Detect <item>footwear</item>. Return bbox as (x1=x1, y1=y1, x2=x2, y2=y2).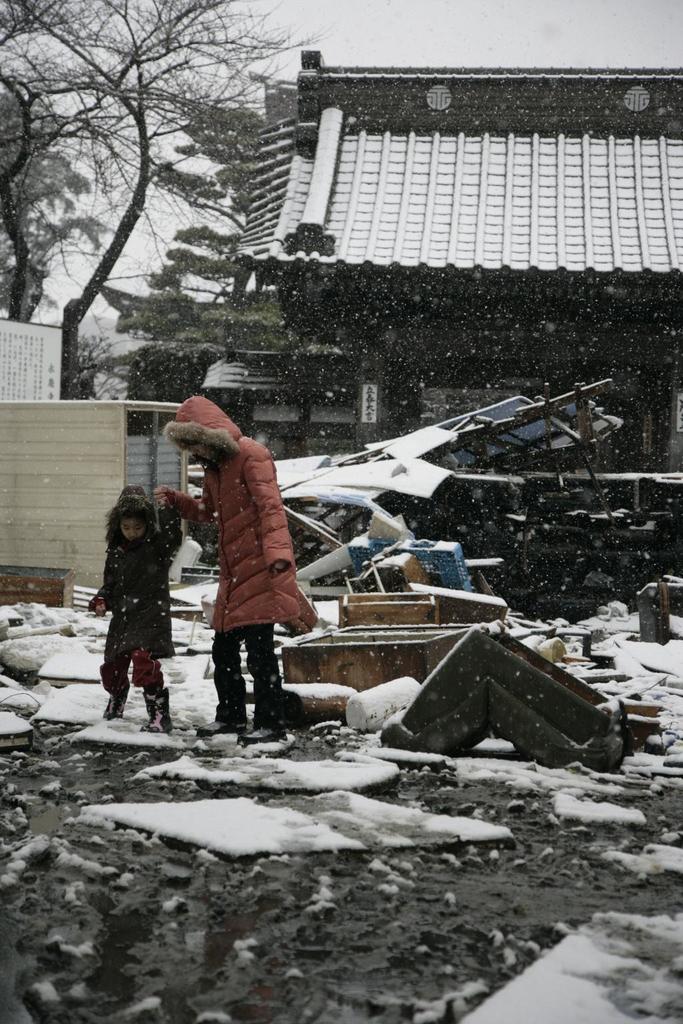
(x1=199, y1=719, x2=248, y2=735).
